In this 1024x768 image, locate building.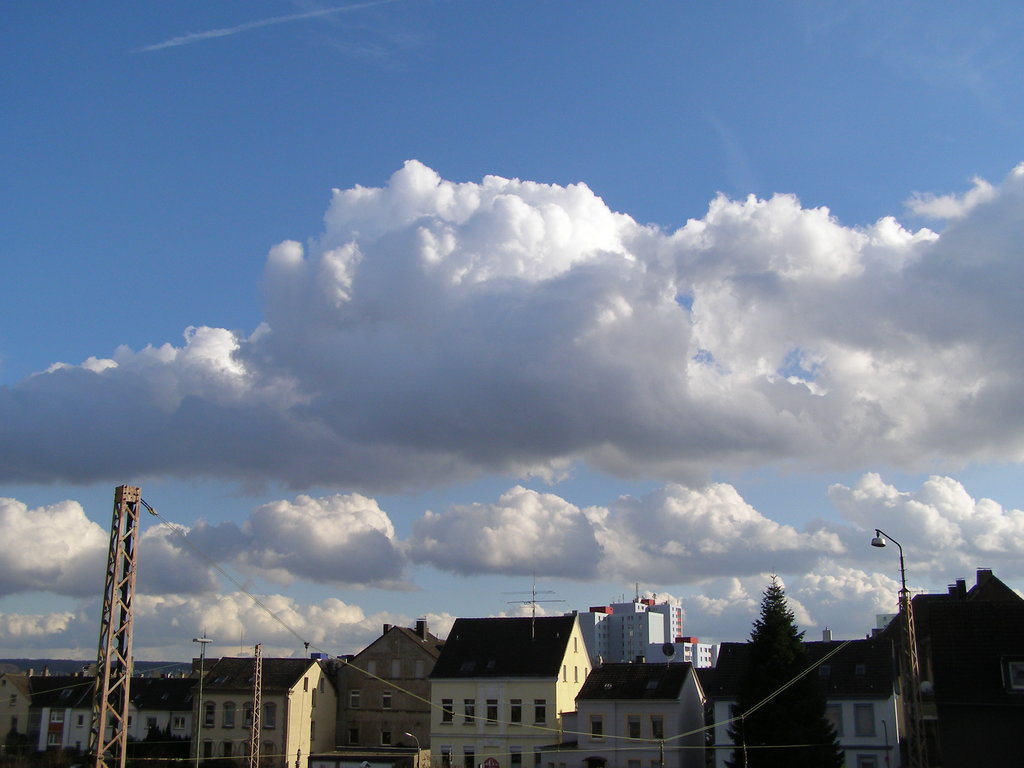
Bounding box: (865,566,1023,767).
